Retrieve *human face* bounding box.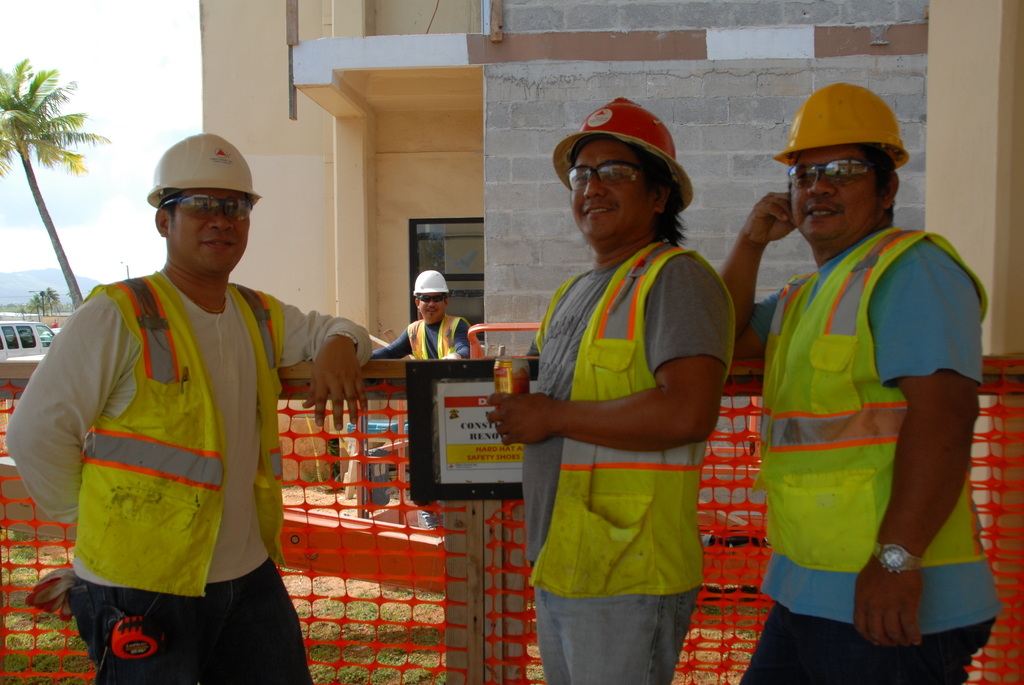
Bounding box: select_region(173, 192, 250, 274).
